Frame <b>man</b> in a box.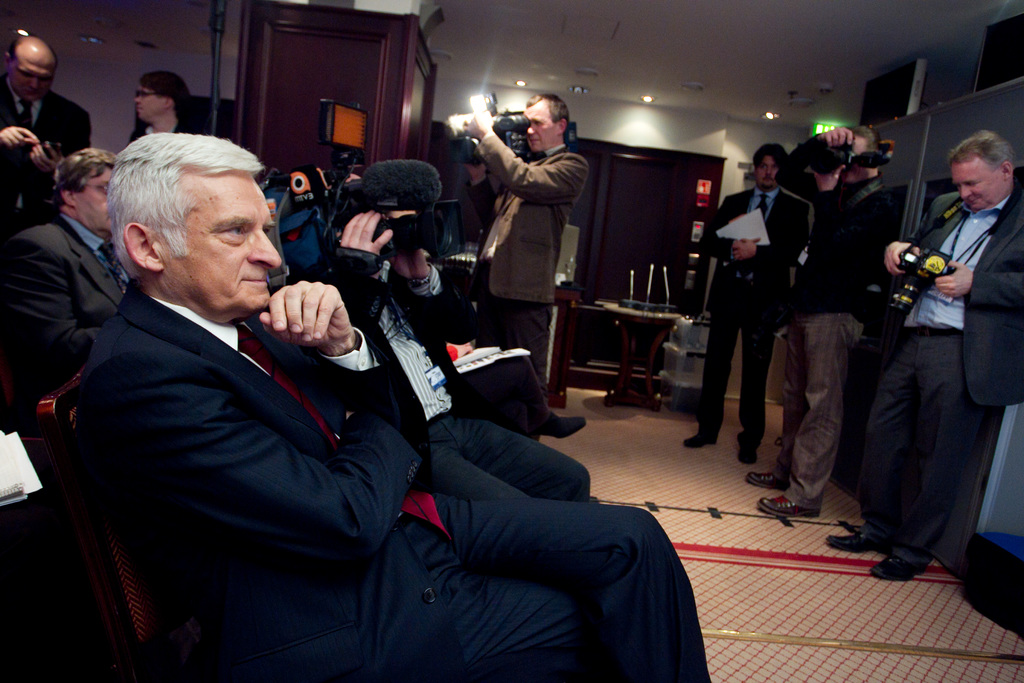
(0, 144, 133, 432).
